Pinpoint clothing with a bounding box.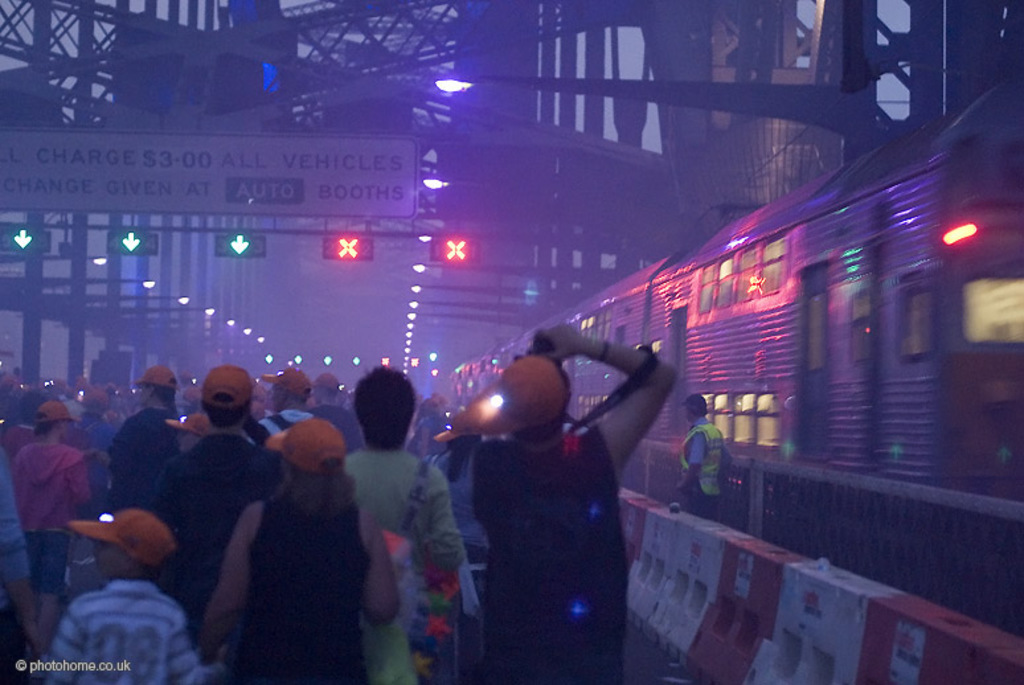
box(15, 426, 69, 587).
